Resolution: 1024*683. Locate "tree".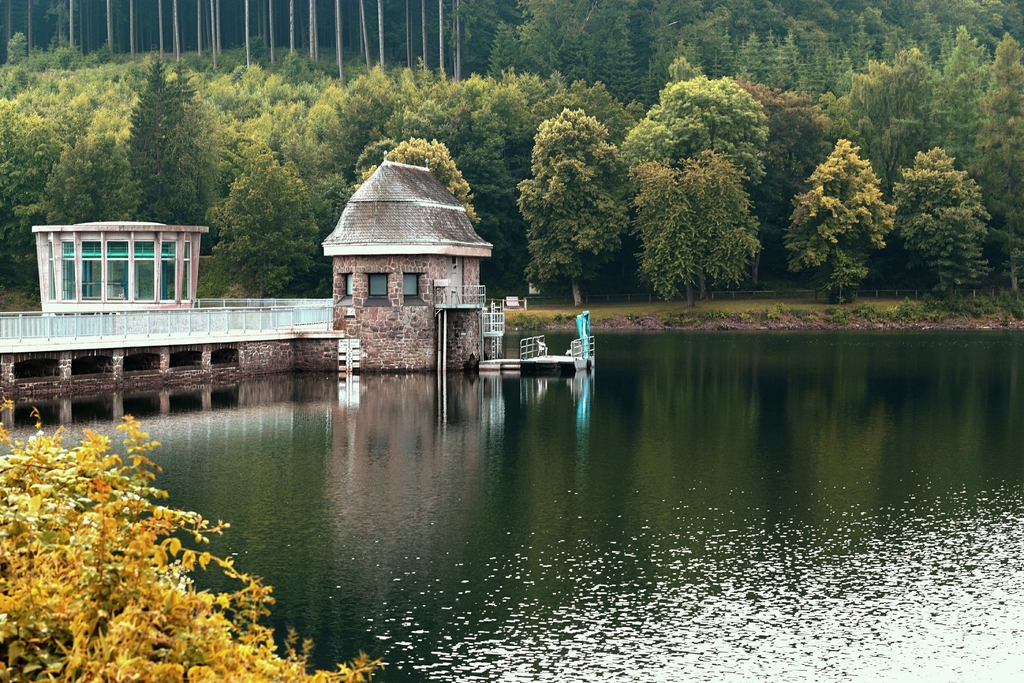
(left=632, top=147, right=760, bottom=303).
